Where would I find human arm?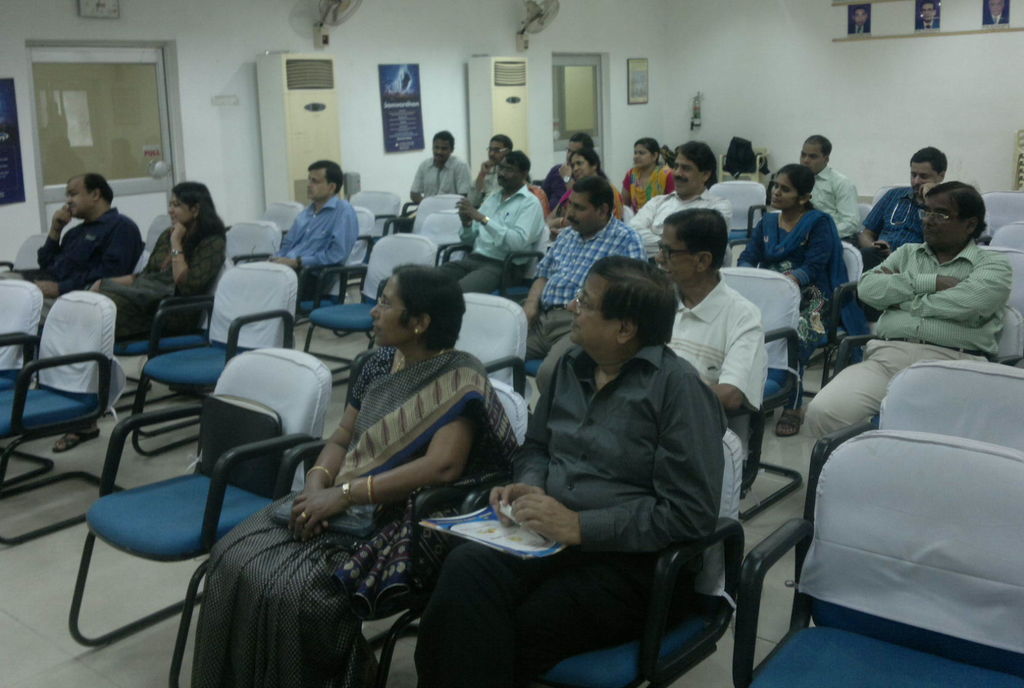
At 858:195:890:250.
